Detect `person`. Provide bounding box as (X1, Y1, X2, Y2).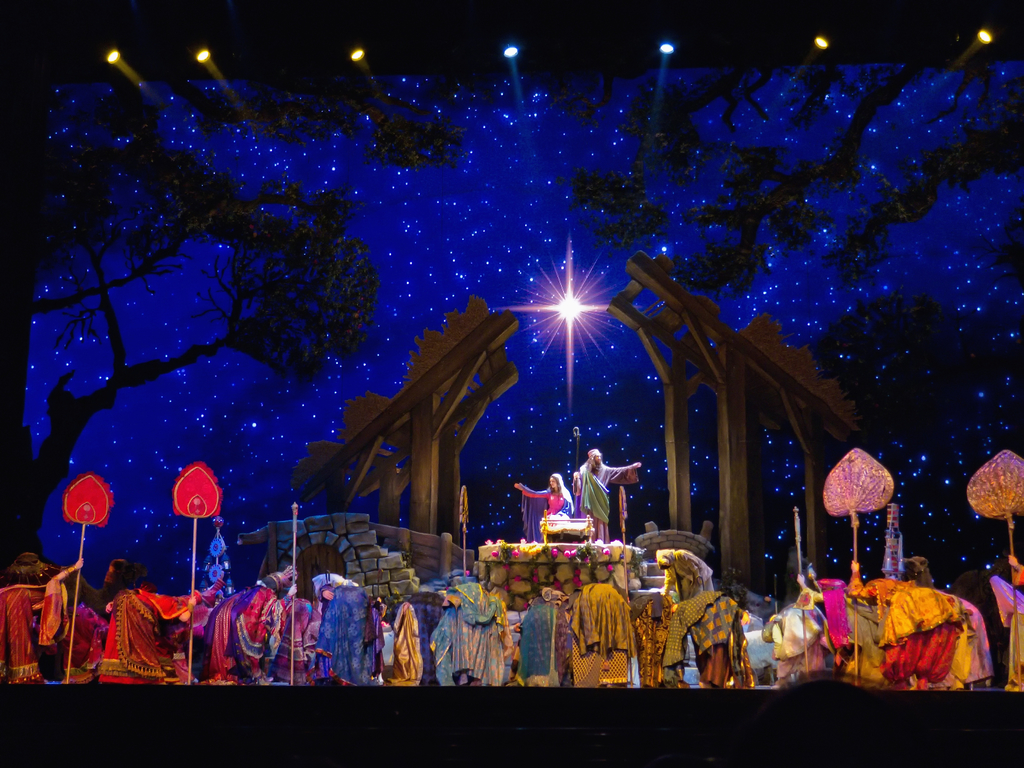
(571, 449, 639, 538).
